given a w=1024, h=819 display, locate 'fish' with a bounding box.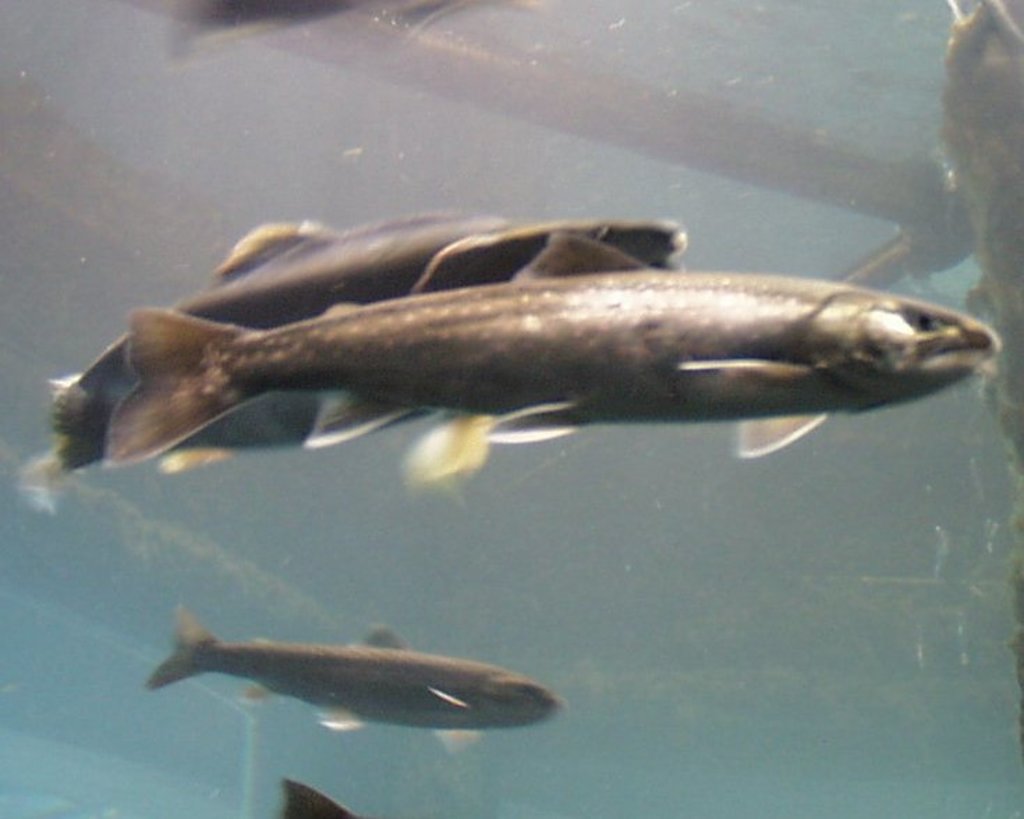
Located: left=47, top=198, right=692, bottom=482.
